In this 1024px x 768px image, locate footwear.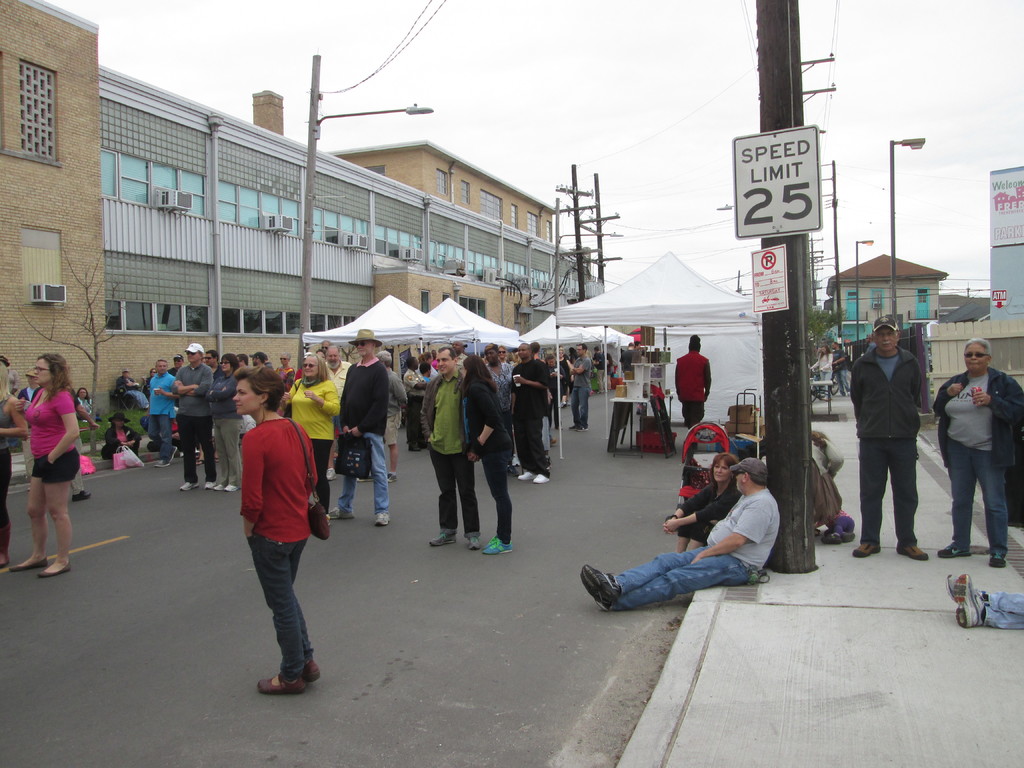
Bounding box: 946 536 971 557.
